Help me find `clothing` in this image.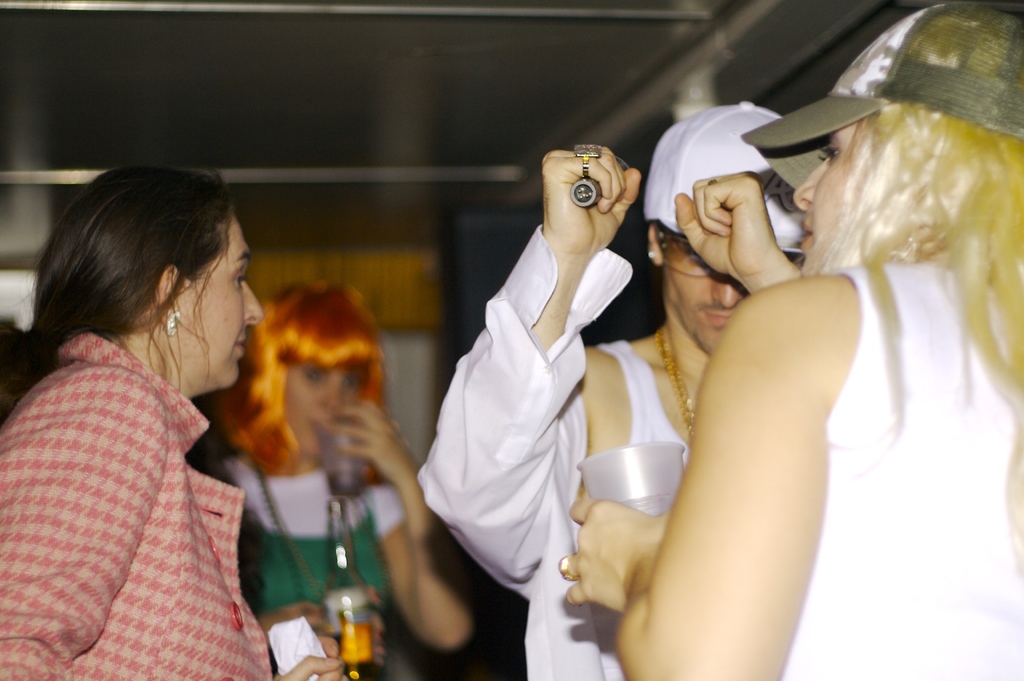
Found it: left=781, top=252, right=1023, bottom=680.
